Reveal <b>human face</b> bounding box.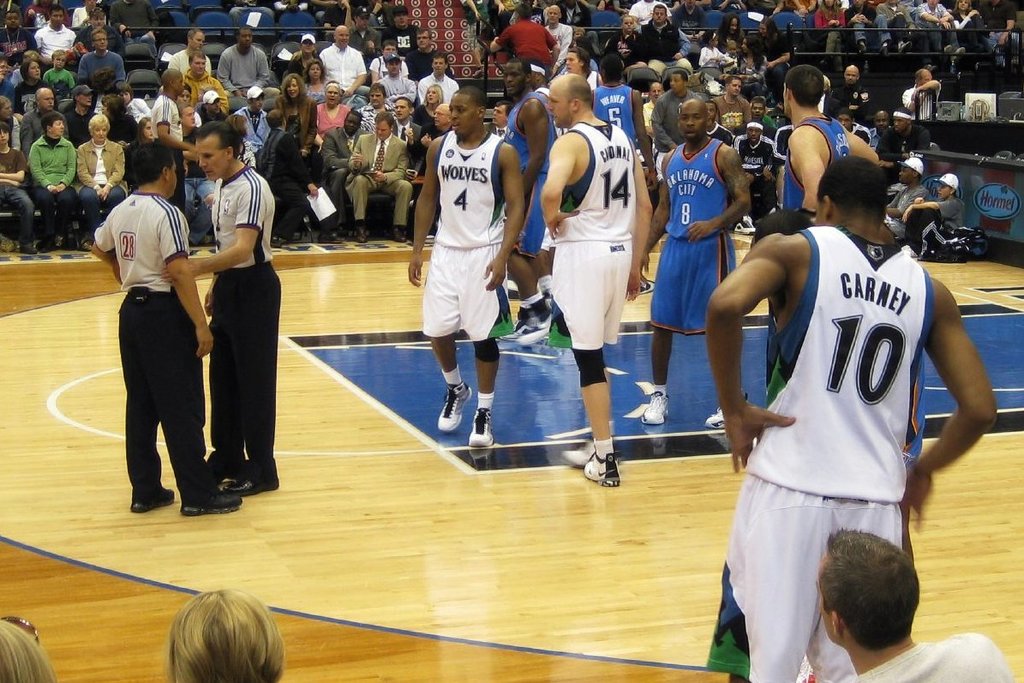
Revealed: bbox(336, 27, 347, 45).
